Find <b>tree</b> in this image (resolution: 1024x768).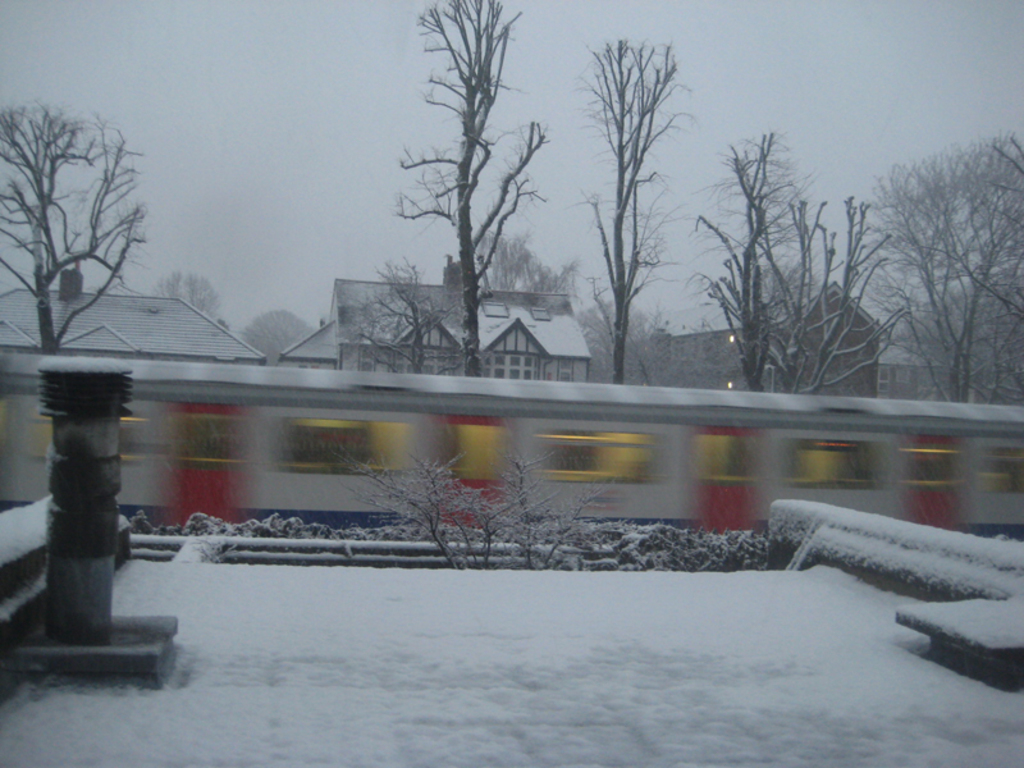
box(684, 119, 909, 394).
